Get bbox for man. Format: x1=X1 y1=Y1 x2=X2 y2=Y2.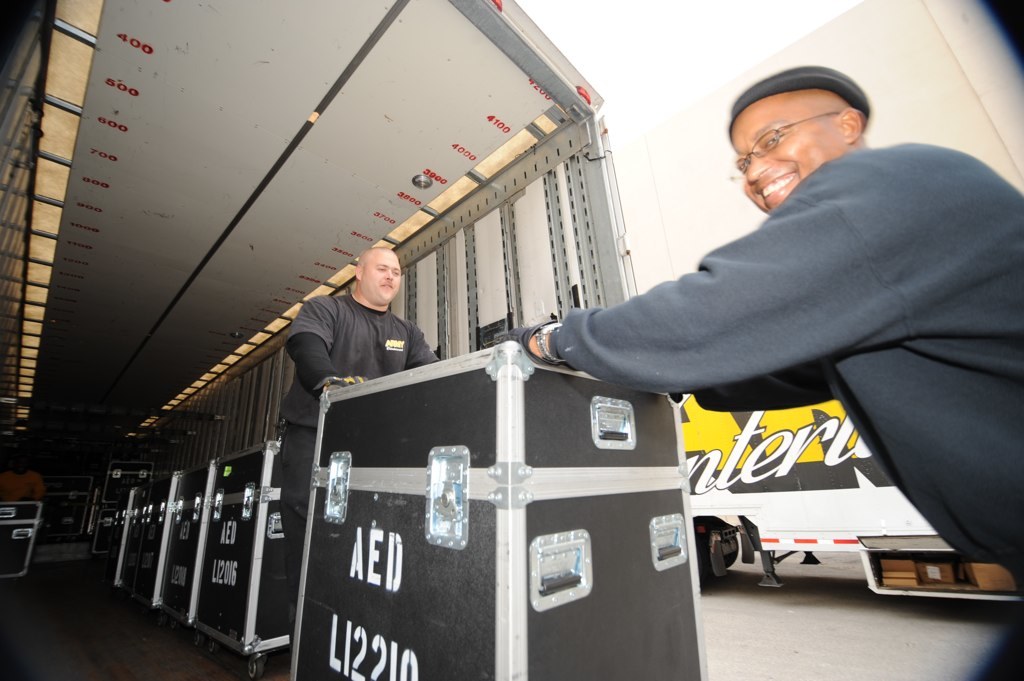
x1=542 y1=68 x2=997 y2=619.
